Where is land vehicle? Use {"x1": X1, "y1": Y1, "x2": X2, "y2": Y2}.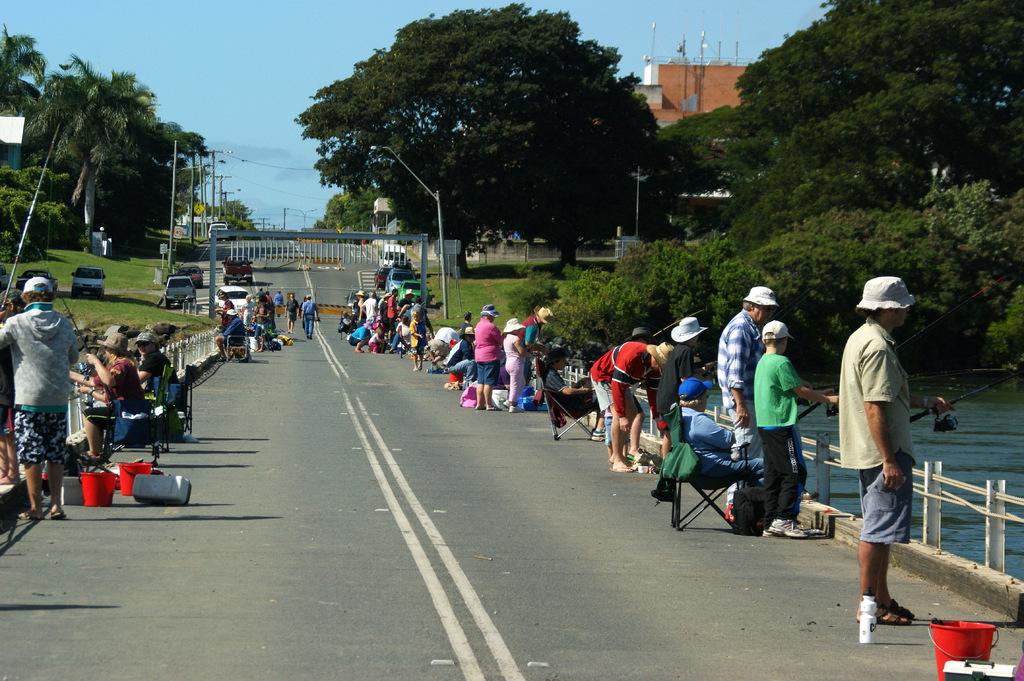
{"x1": 372, "y1": 264, "x2": 390, "y2": 290}.
